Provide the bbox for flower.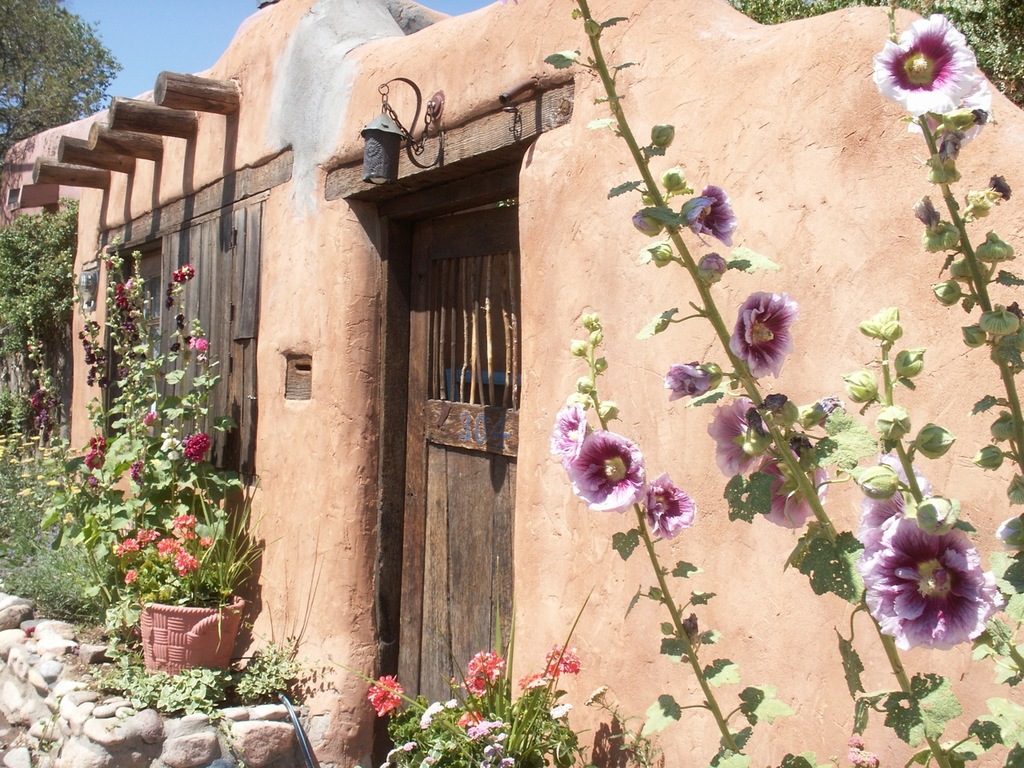
left=585, top=18, right=606, bottom=40.
